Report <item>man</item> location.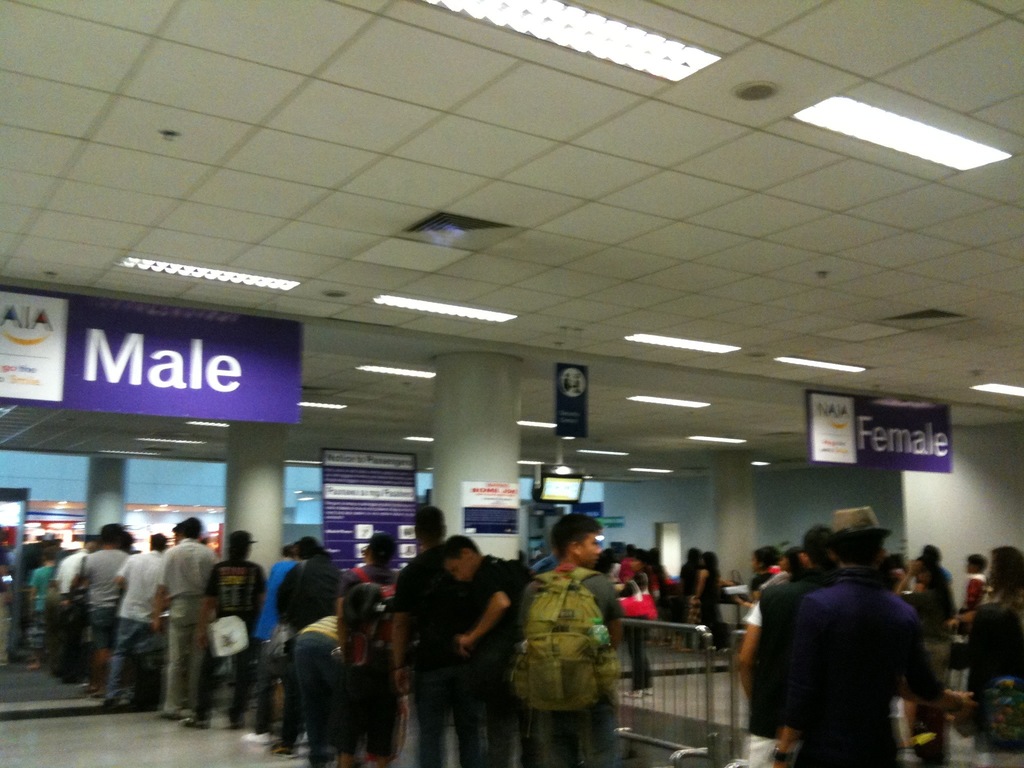
Report: 176, 529, 268, 729.
